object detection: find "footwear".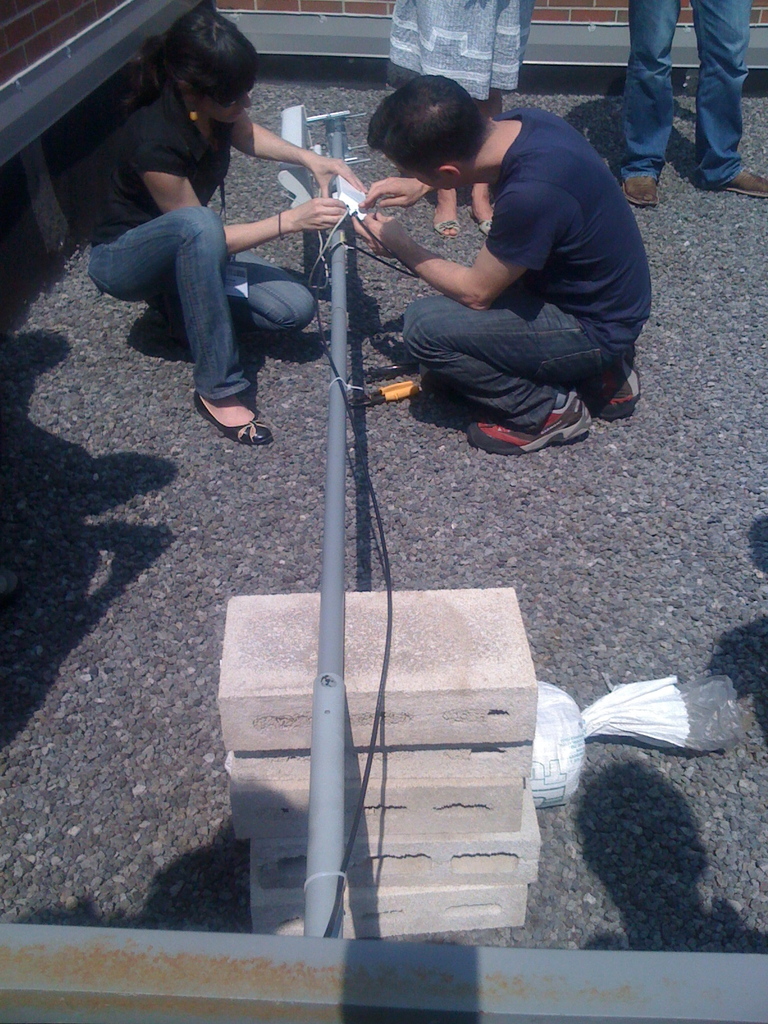
box=[622, 152, 668, 214].
